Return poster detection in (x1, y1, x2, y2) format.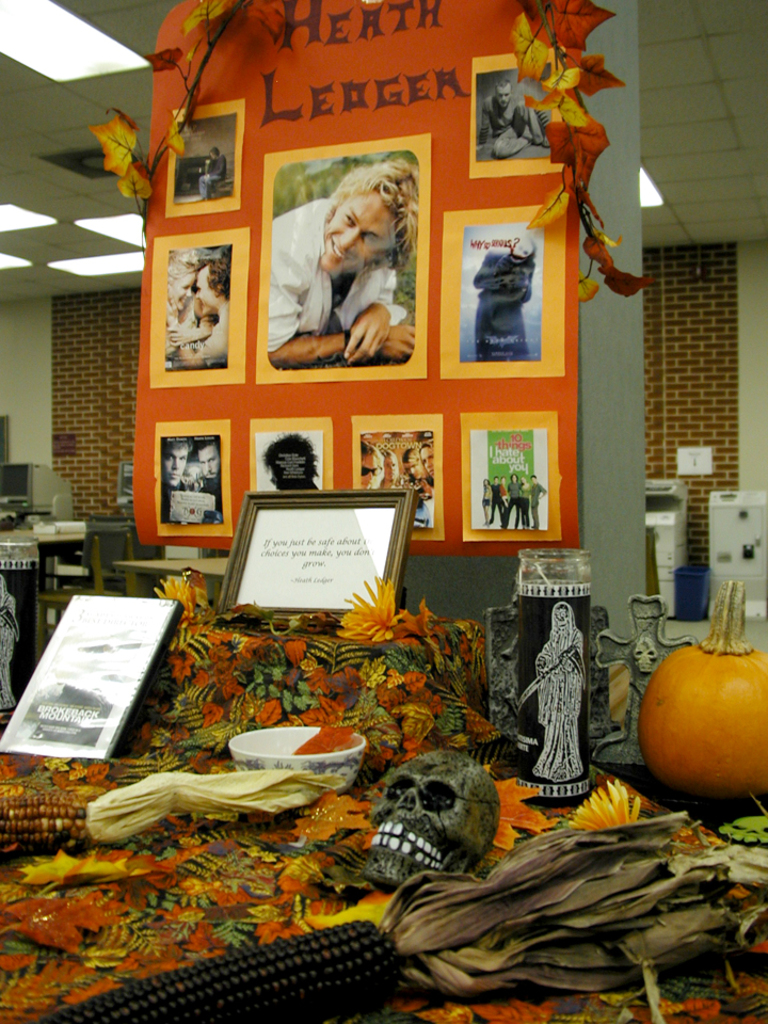
(246, 415, 329, 490).
